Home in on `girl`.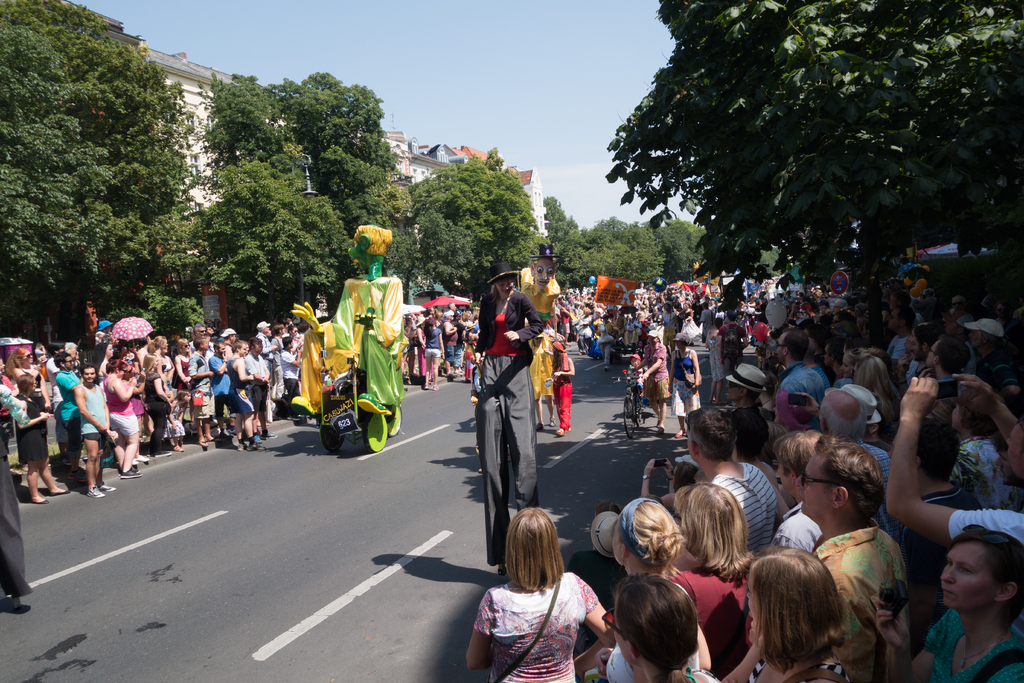
Homed in at box=[146, 323, 185, 444].
